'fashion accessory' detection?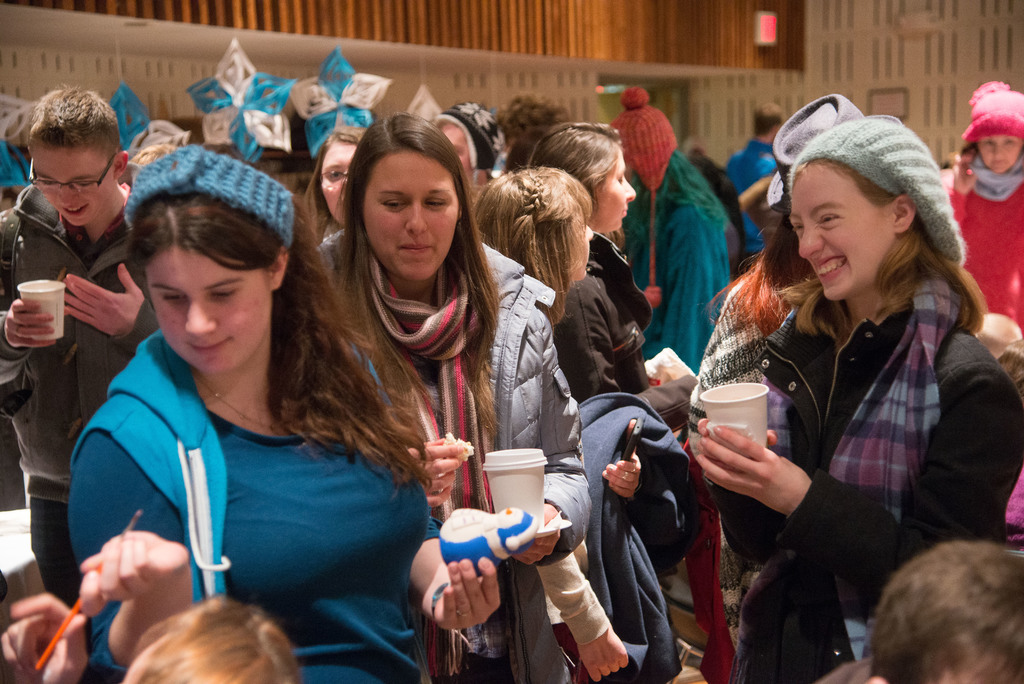
<region>364, 245, 495, 683</region>
